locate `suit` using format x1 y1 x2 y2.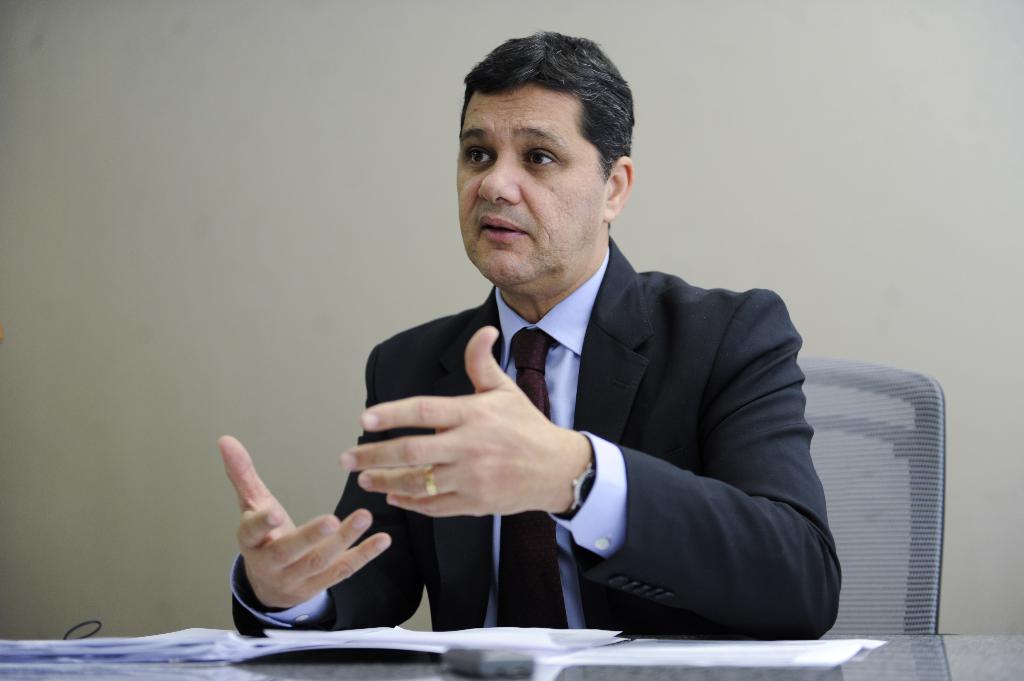
306 210 841 641.
